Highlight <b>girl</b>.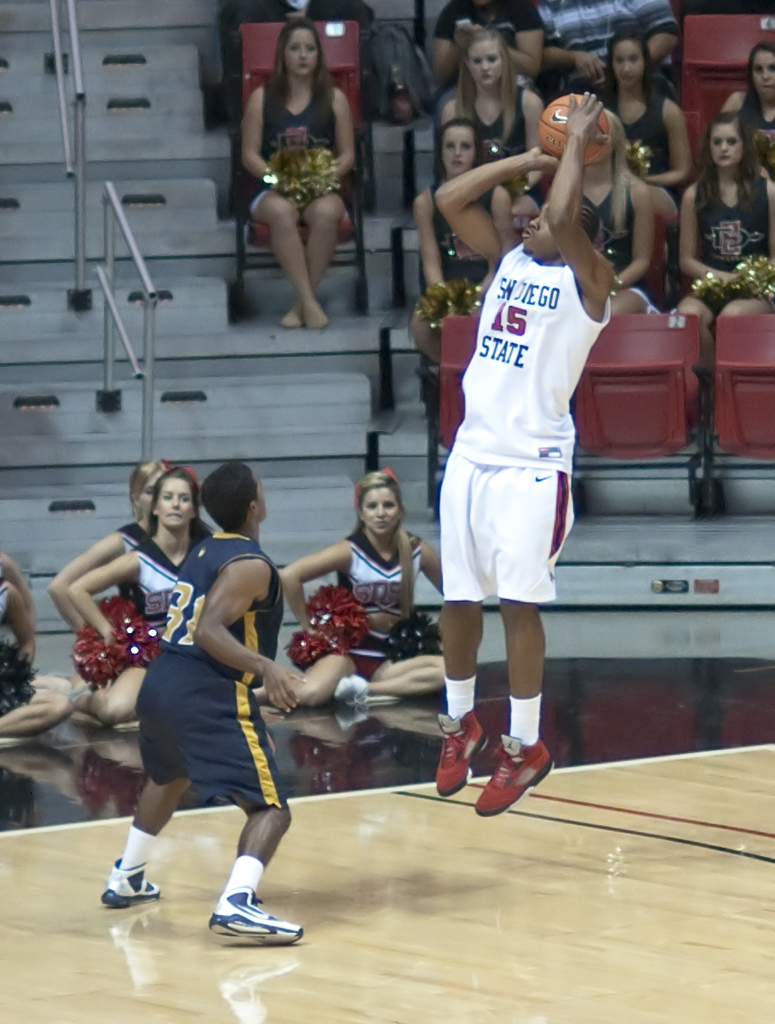
Highlighted region: pyautogui.locateOnScreen(283, 474, 446, 705).
